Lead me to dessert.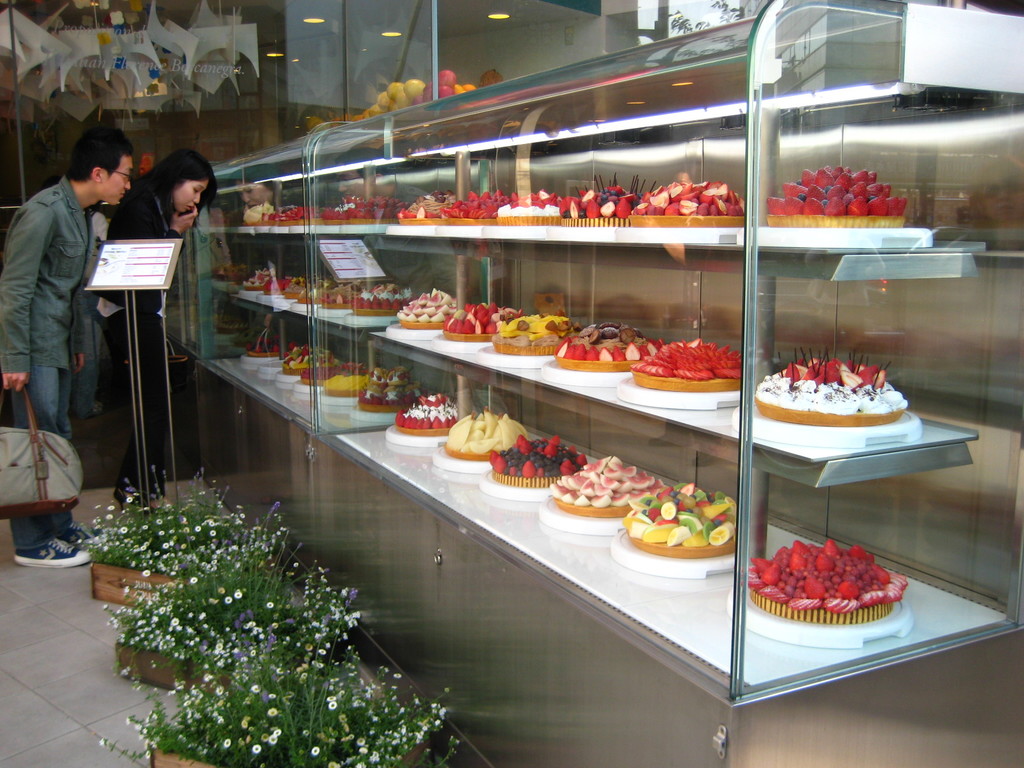
Lead to bbox=(447, 189, 507, 225).
